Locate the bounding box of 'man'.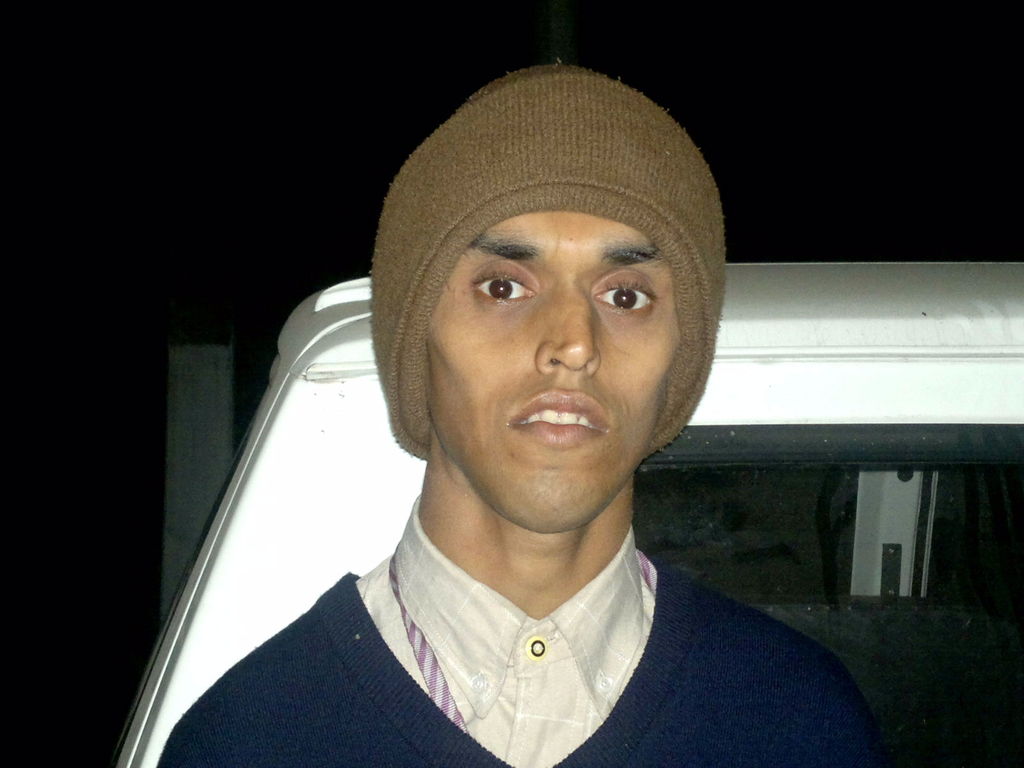
Bounding box: (left=136, top=81, right=895, bottom=764).
